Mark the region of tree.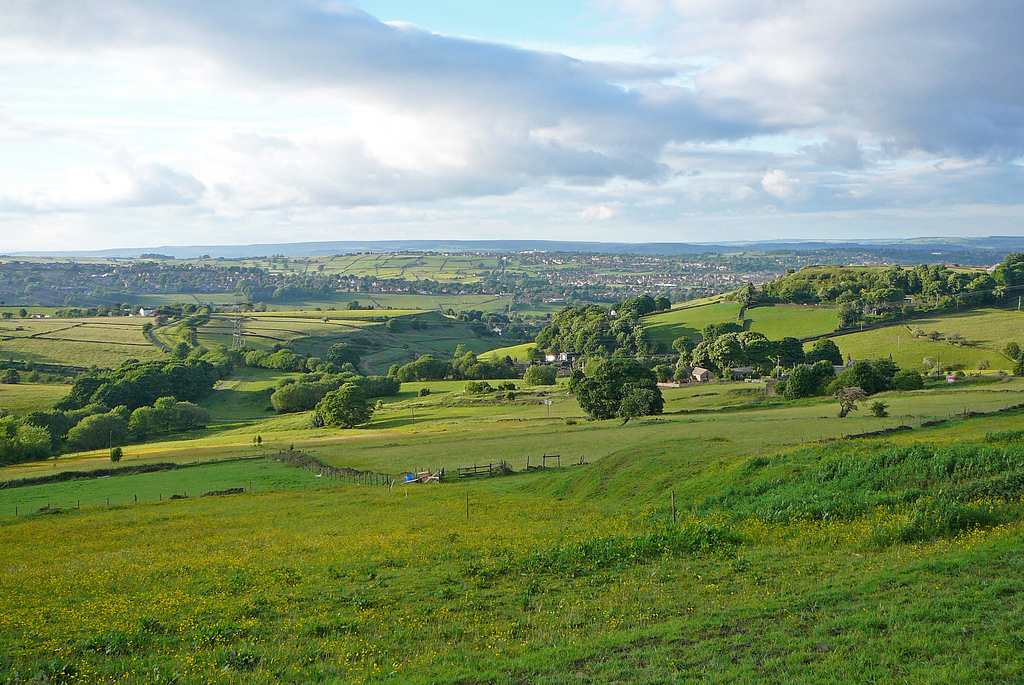
Region: x1=412, y1=342, x2=564, y2=392.
